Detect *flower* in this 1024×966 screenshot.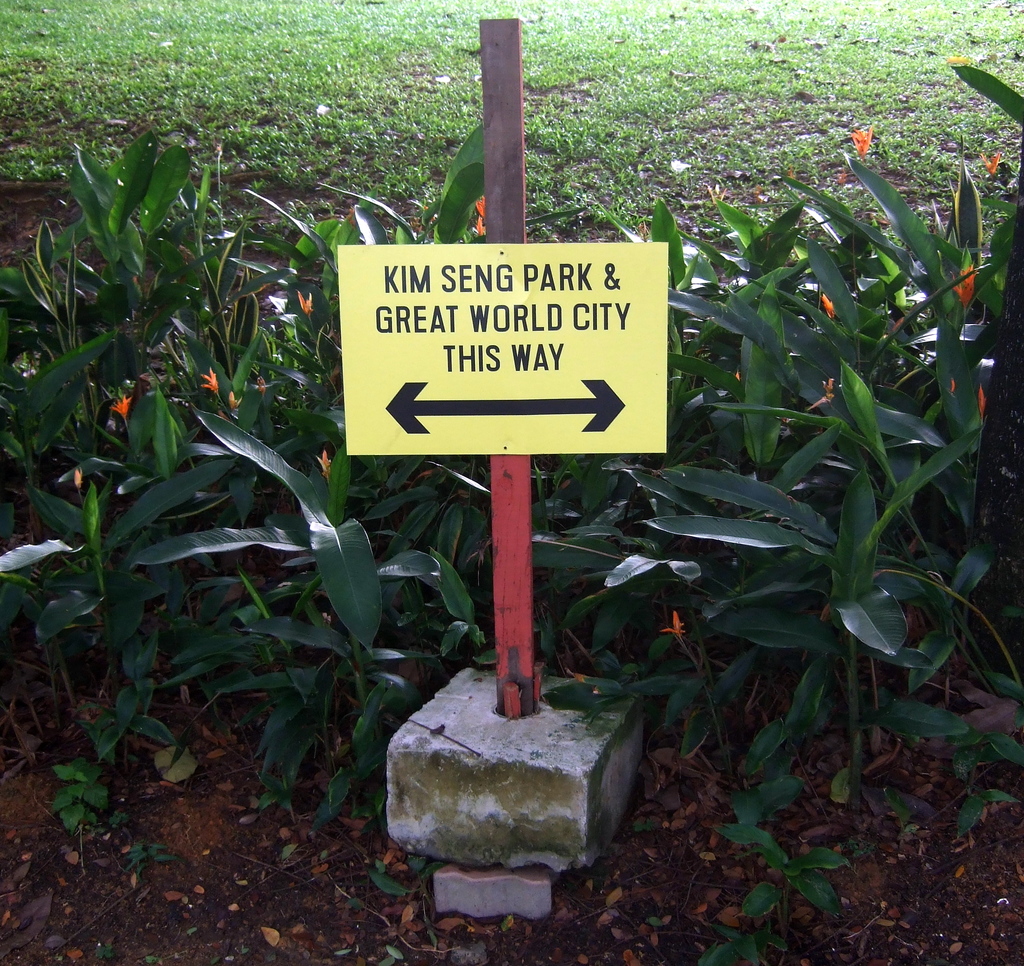
Detection: 975/149/1001/172.
